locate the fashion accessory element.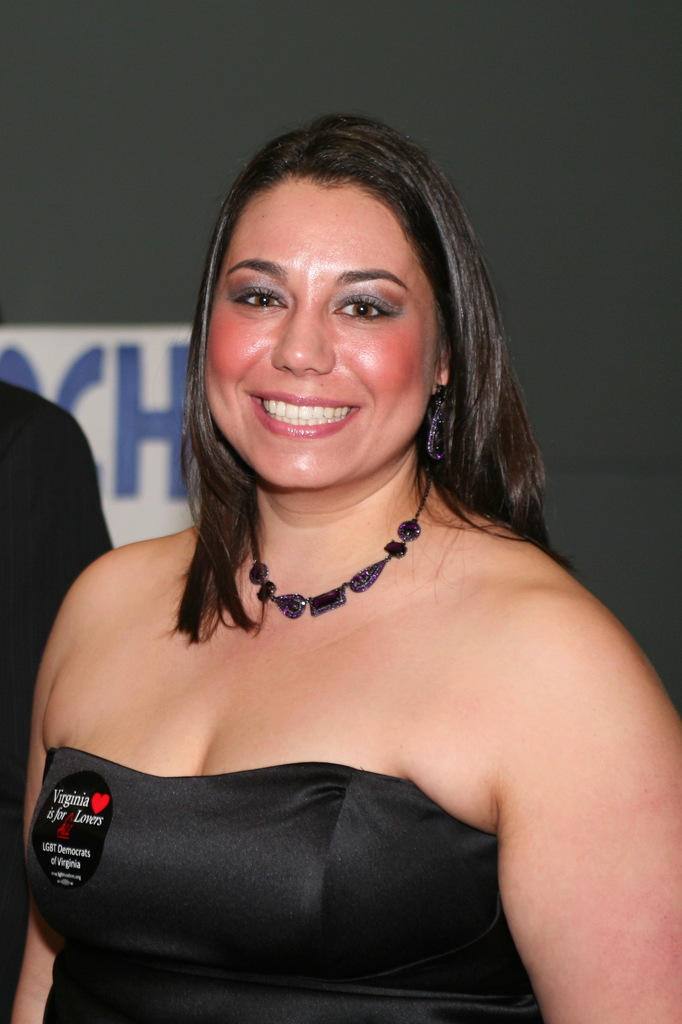
Element bbox: x1=425 y1=378 x2=453 y2=467.
